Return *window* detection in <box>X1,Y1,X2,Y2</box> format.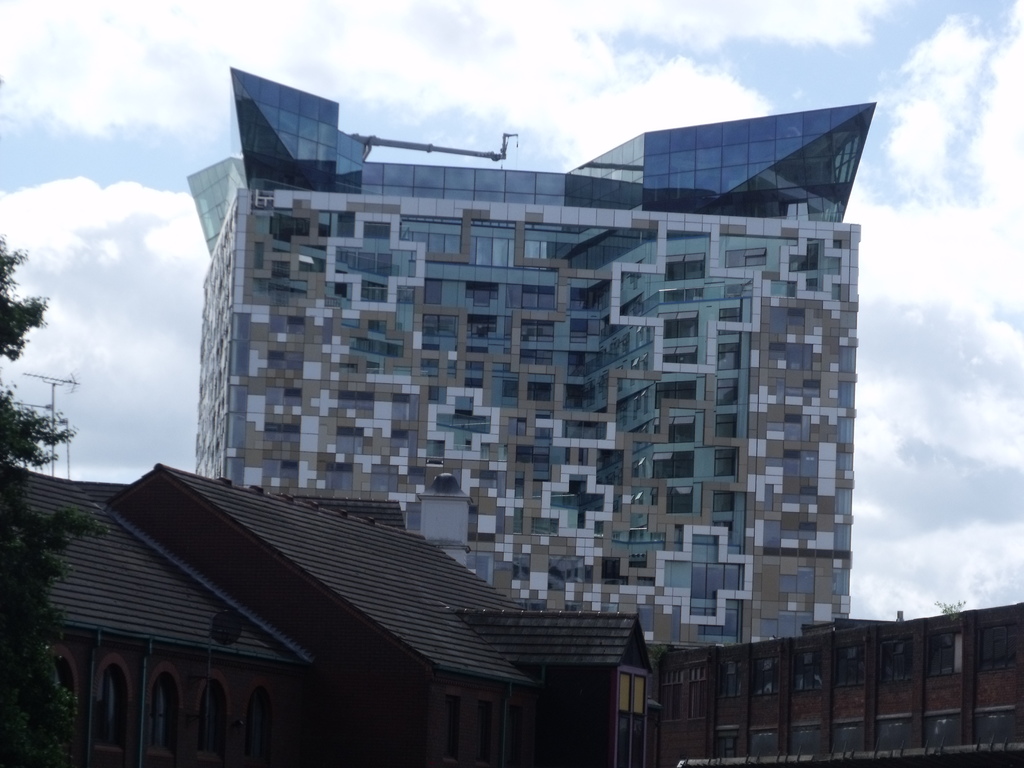
<box>976,627,1017,672</box>.
